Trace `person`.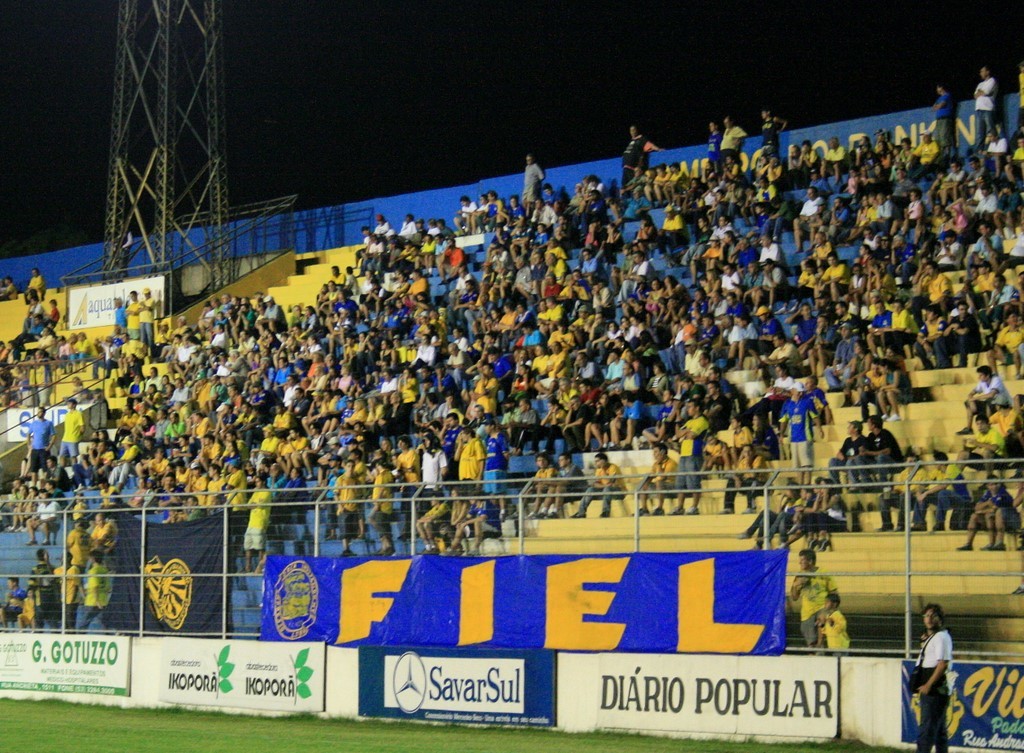
Traced to x1=757, y1=108, x2=781, y2=154.
